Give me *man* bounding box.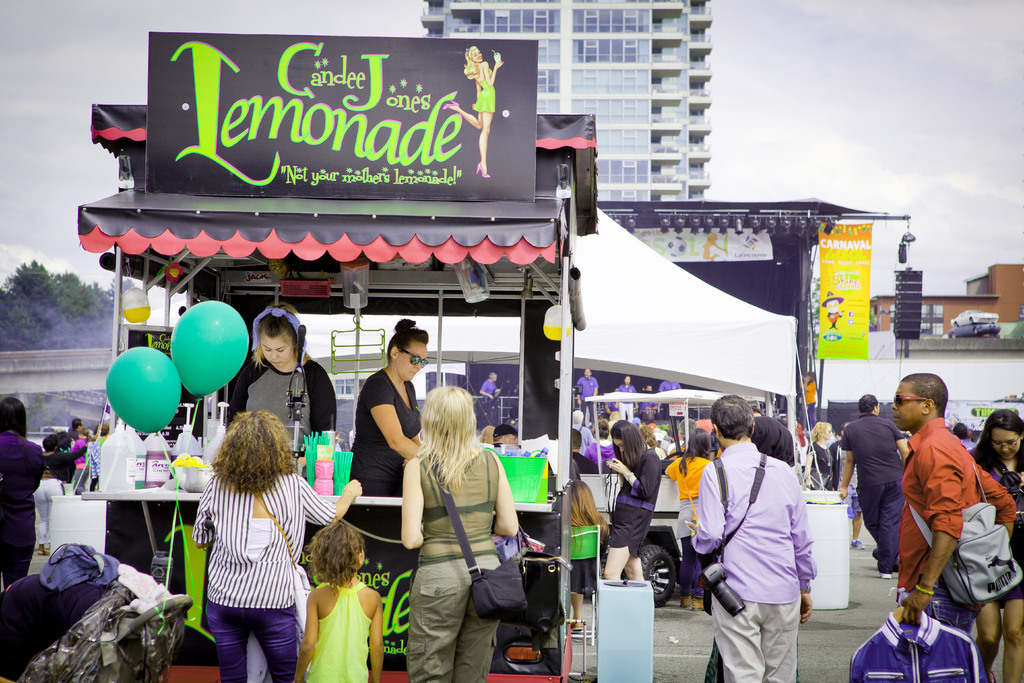
detection(659, 379, 681, 416).
